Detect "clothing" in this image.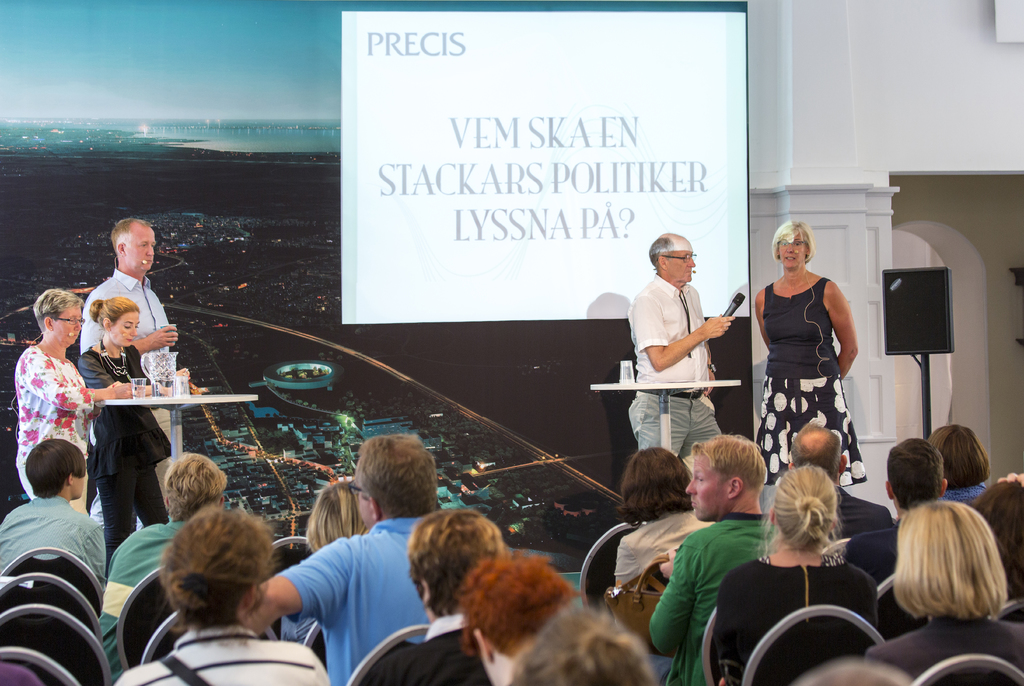
Detection: 646 511 785 685.
